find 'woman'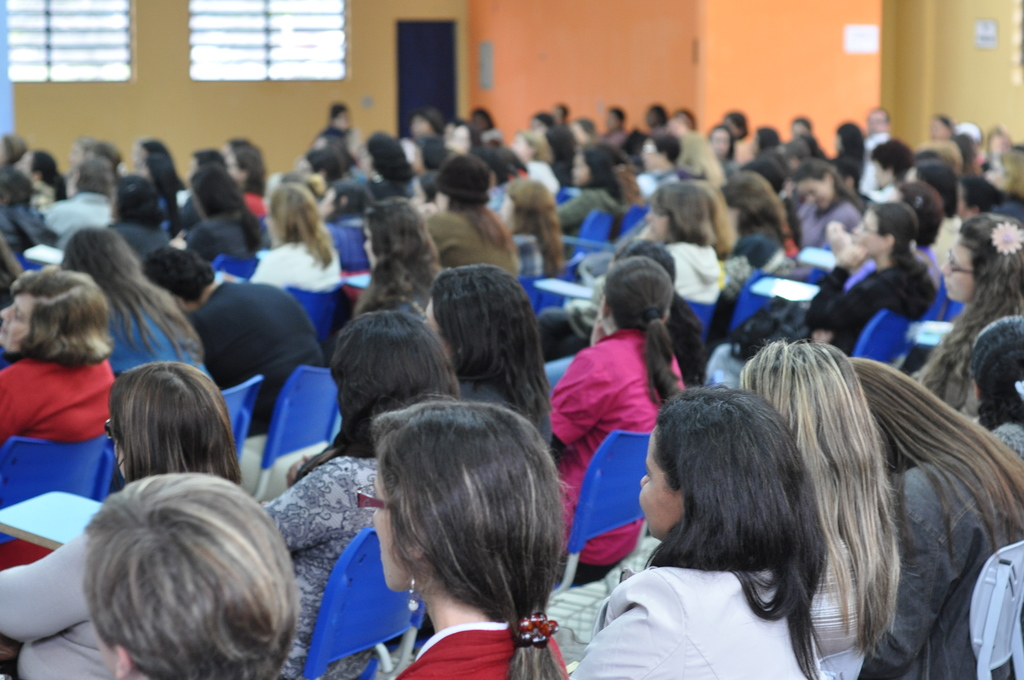
locate(846, 355, 1023, 679)
